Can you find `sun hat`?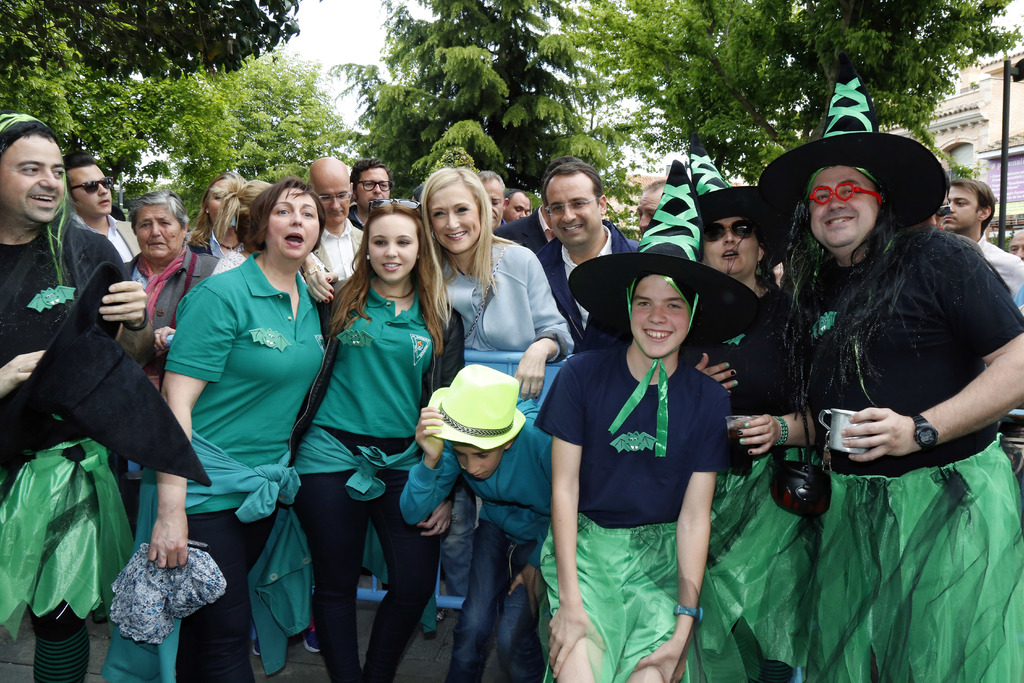
Yes, bounding box: (566,157,769,351).
